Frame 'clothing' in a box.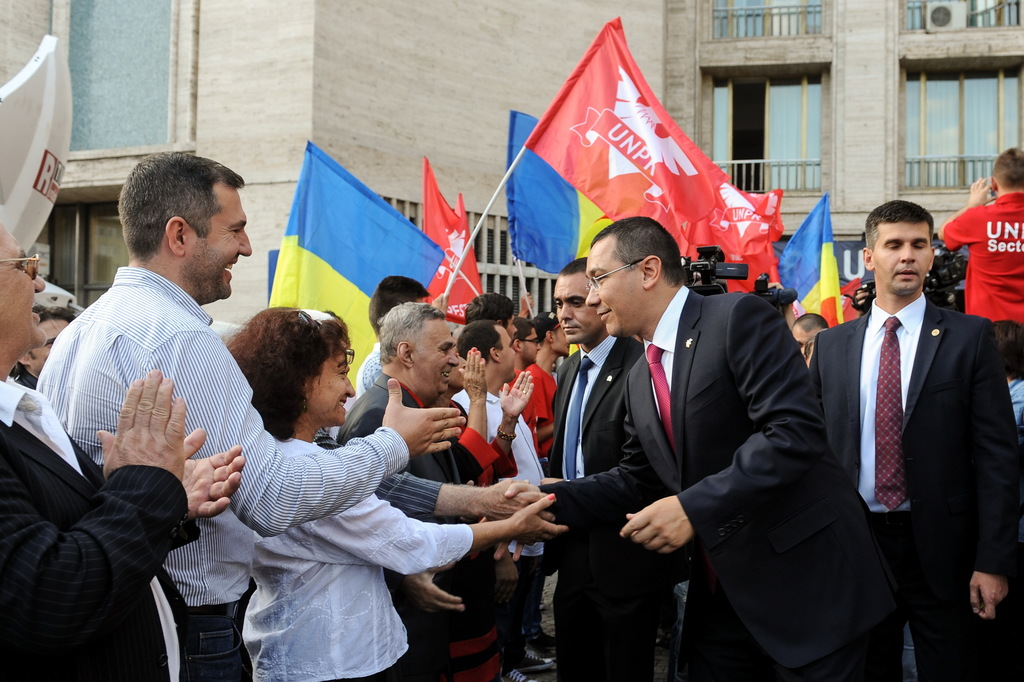
l=0, t=371, r=205, b=681.
